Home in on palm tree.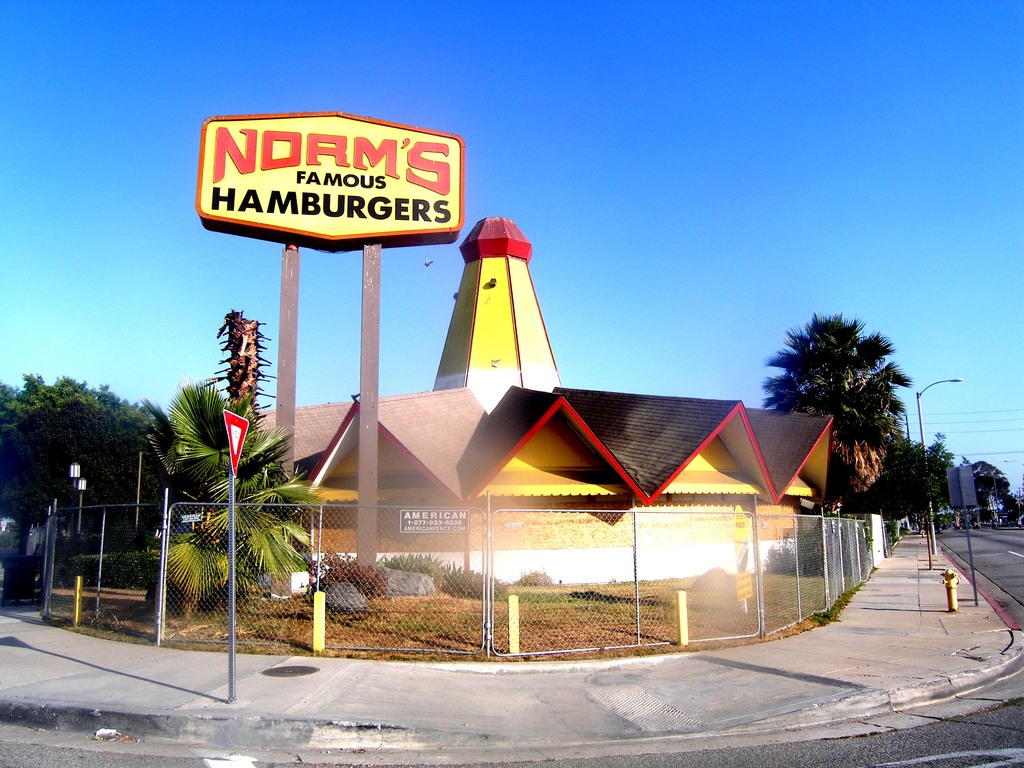
Homed in at <region>215, 458, 306, 613</region>.
